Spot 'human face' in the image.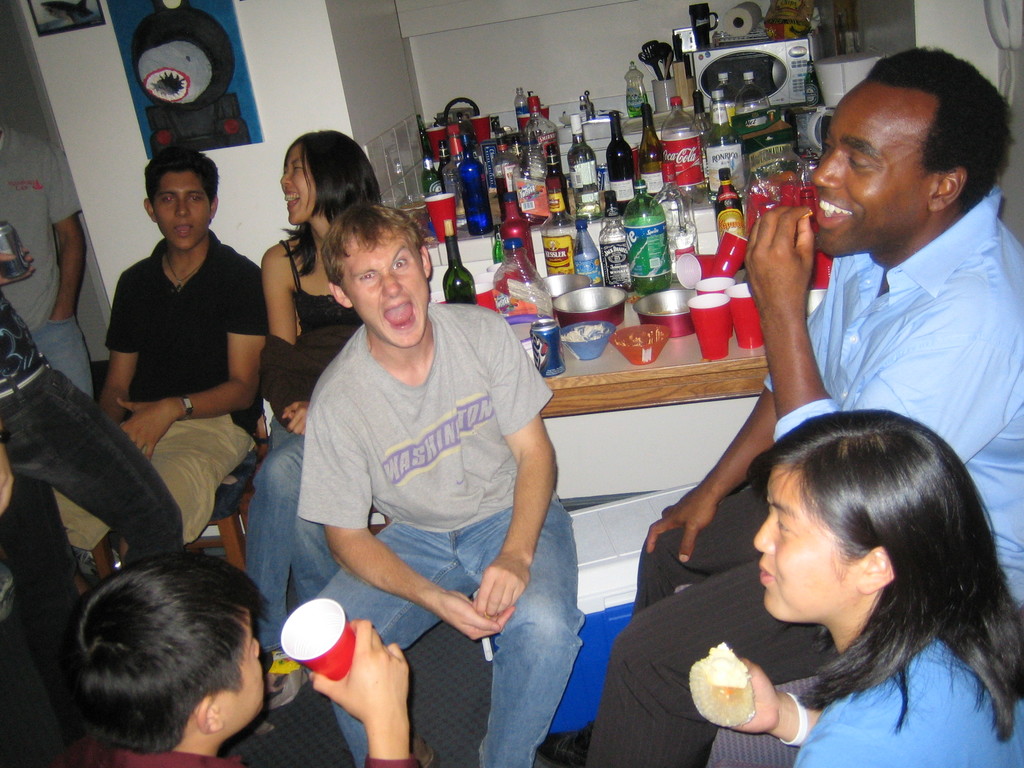
'human face' found at crop(225, 616, 266, 737).
